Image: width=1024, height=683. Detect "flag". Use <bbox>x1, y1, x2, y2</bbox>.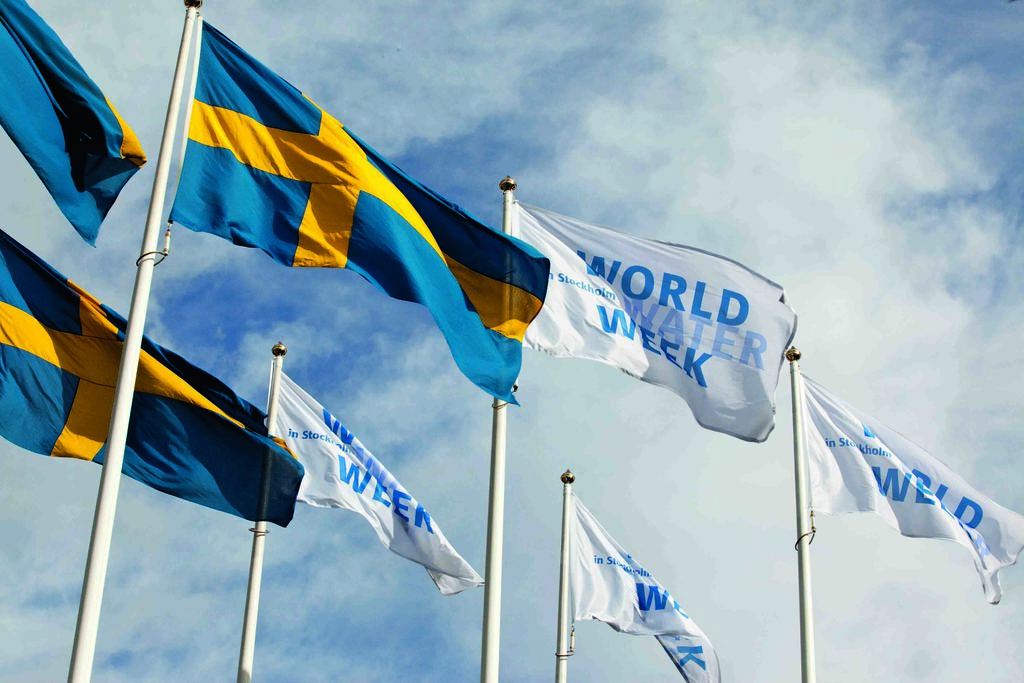
<bbox>266, 368, 490, 600</bbox>.
